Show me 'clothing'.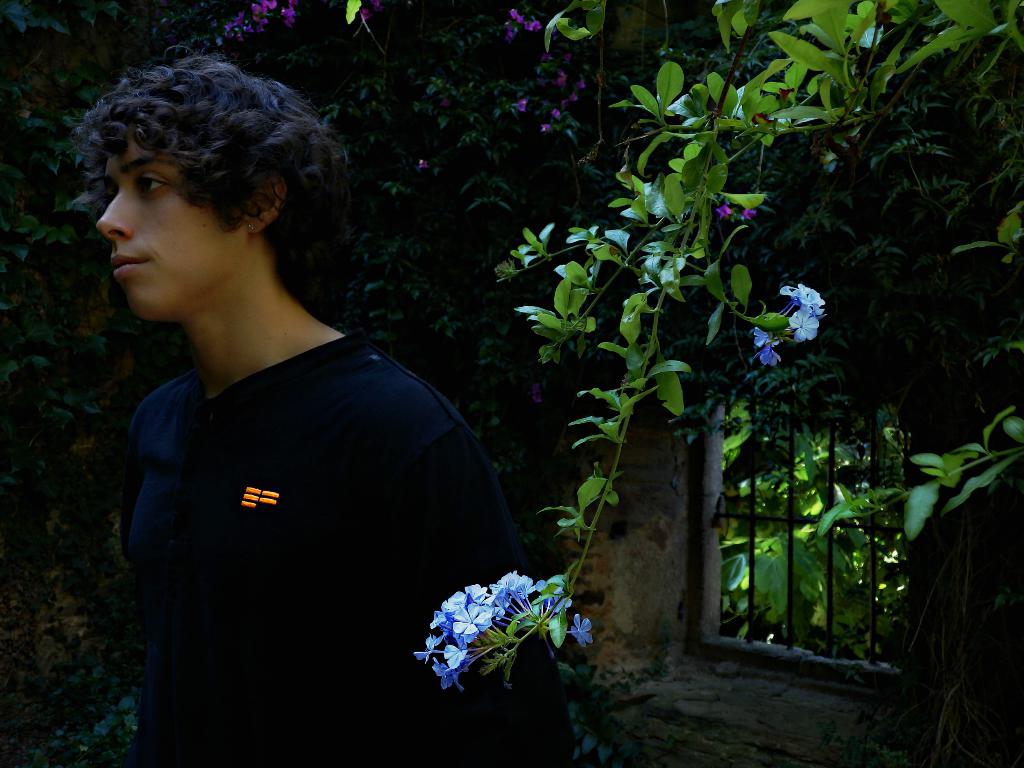
'clothing' is here: bbox=(110, 297, 492, 758).
